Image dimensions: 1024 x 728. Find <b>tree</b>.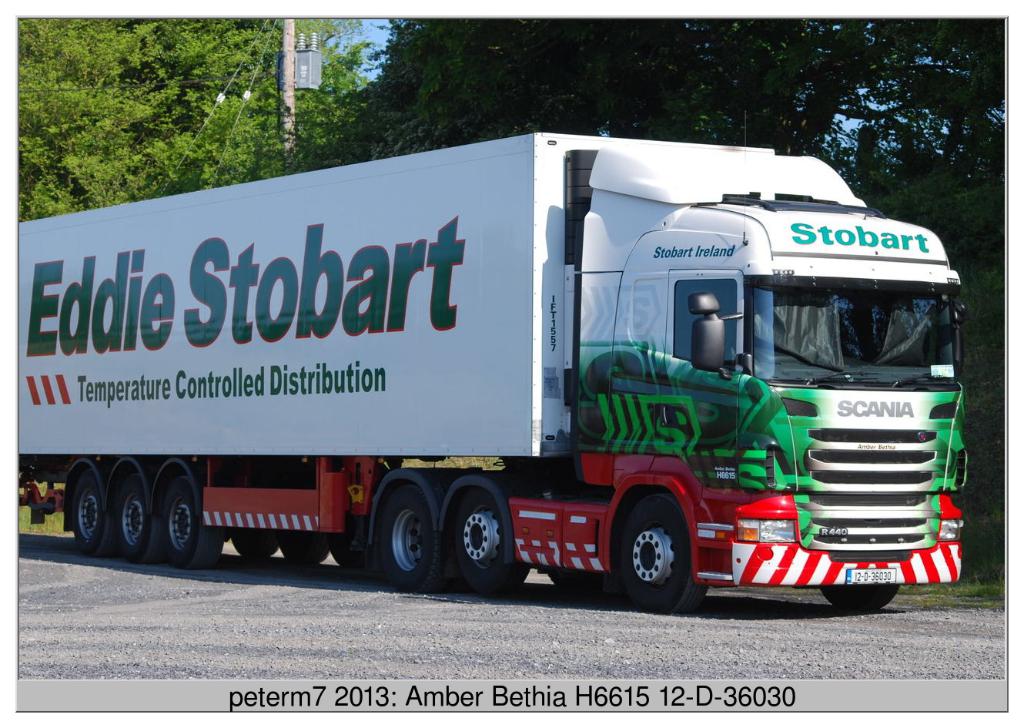
select_region(316, 14, 999, 153).
